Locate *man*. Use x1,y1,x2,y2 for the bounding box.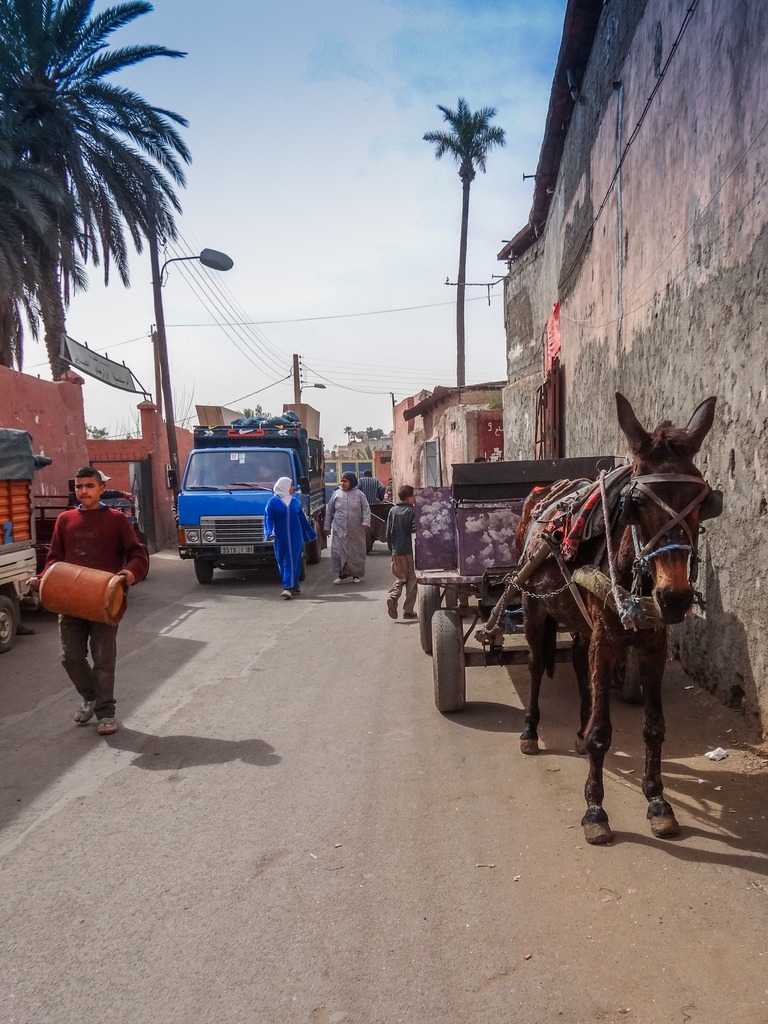
58,469,149,735.
